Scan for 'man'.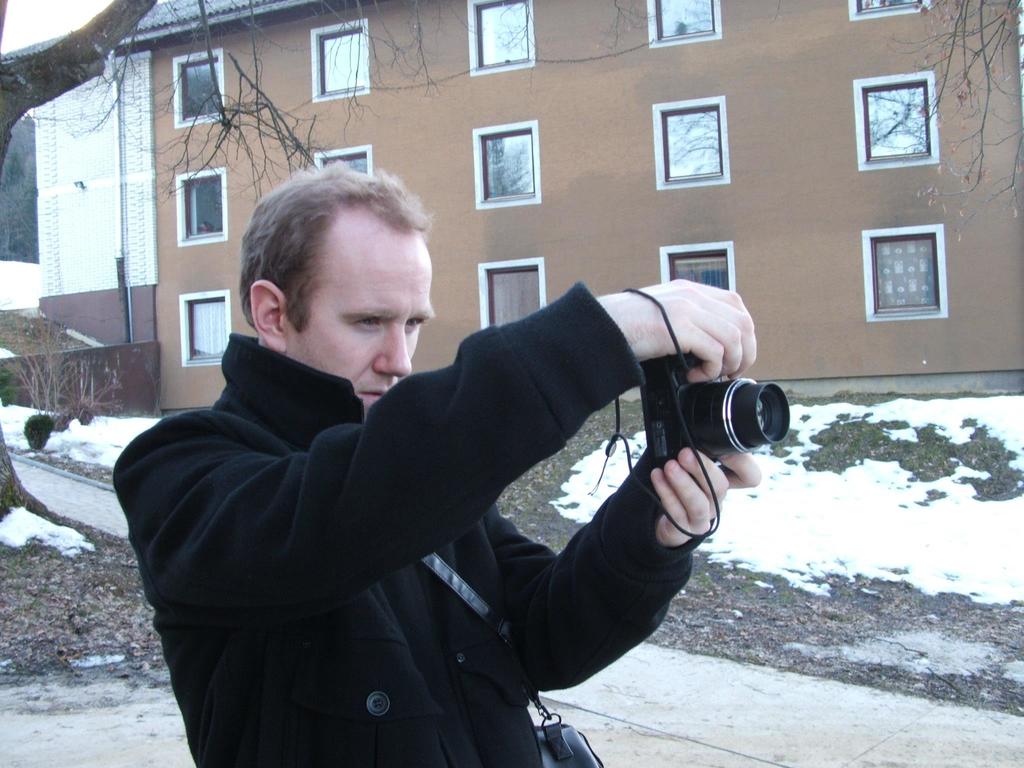
Scan result: 152:147:747:746.
